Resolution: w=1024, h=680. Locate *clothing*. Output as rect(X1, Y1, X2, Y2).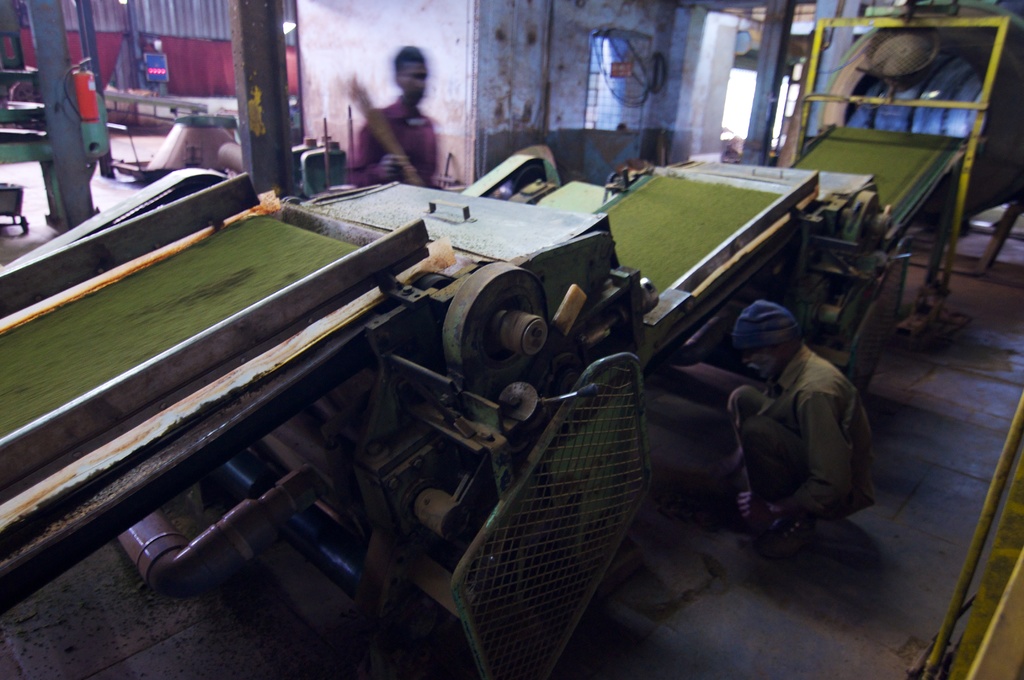
rect(348, 89, 444, 191).
